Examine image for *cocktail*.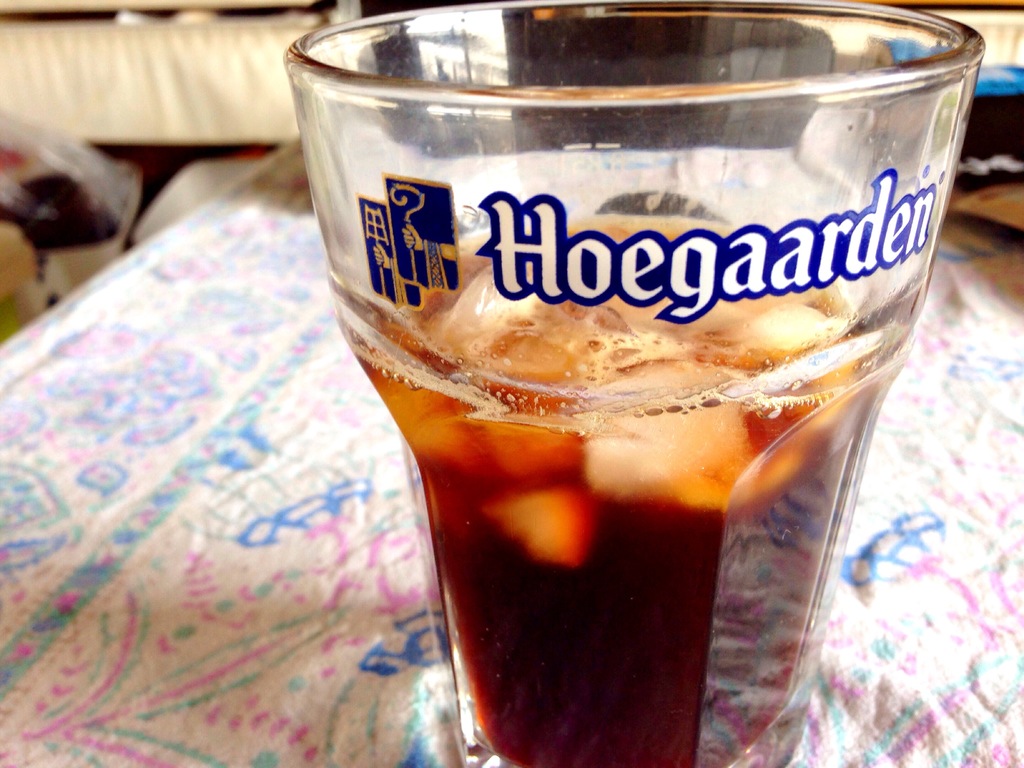
Examination result: [left=280, top=0, right=986, bottom=767].
